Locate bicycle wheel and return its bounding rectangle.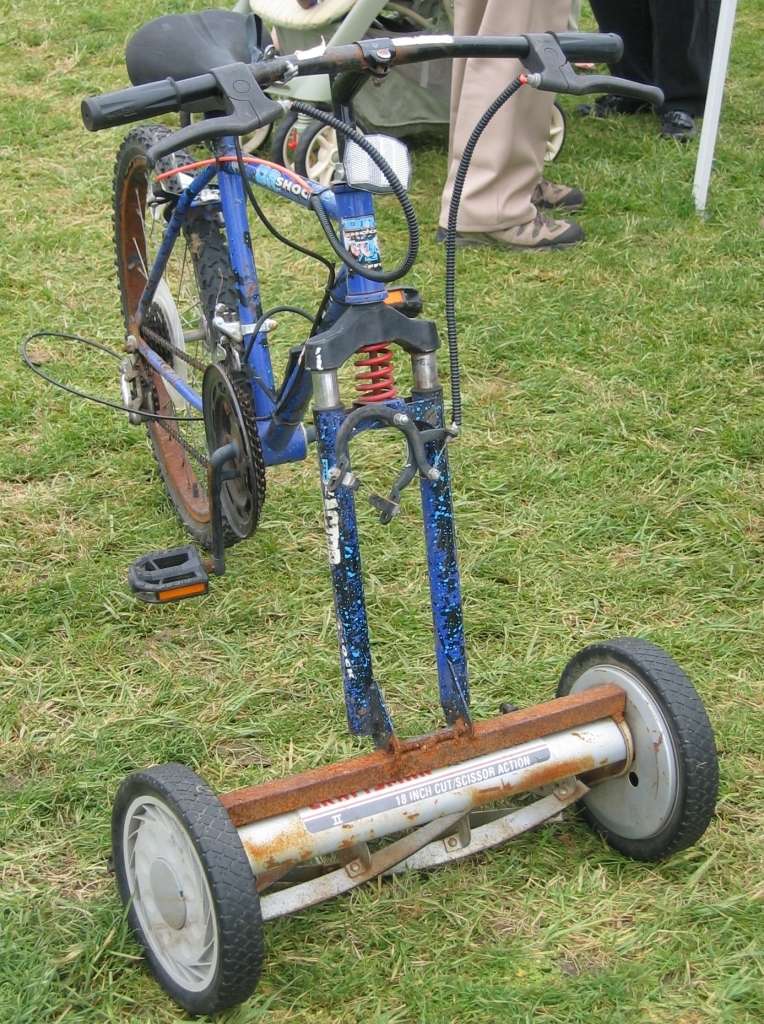
crop(108, 757, 264, 1012).
